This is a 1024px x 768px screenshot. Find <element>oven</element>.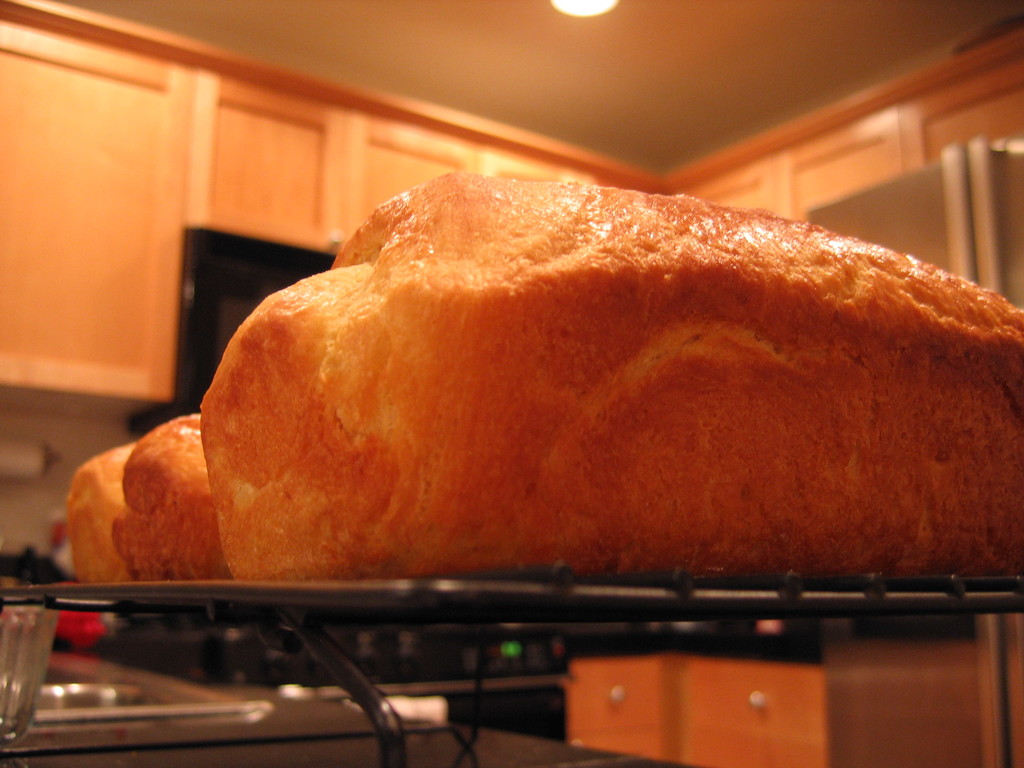
Bounding box: bbox=(311, 662, 568, 758).
